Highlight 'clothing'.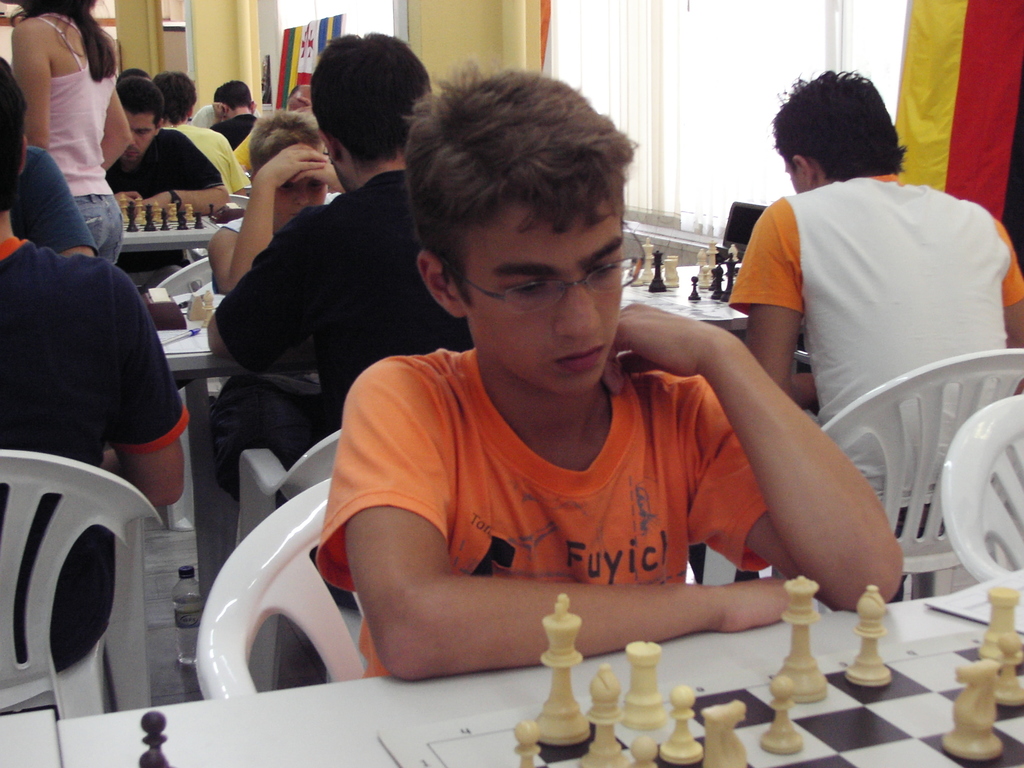
Highlighted region: bbox=(165, 118, 257, 198).
